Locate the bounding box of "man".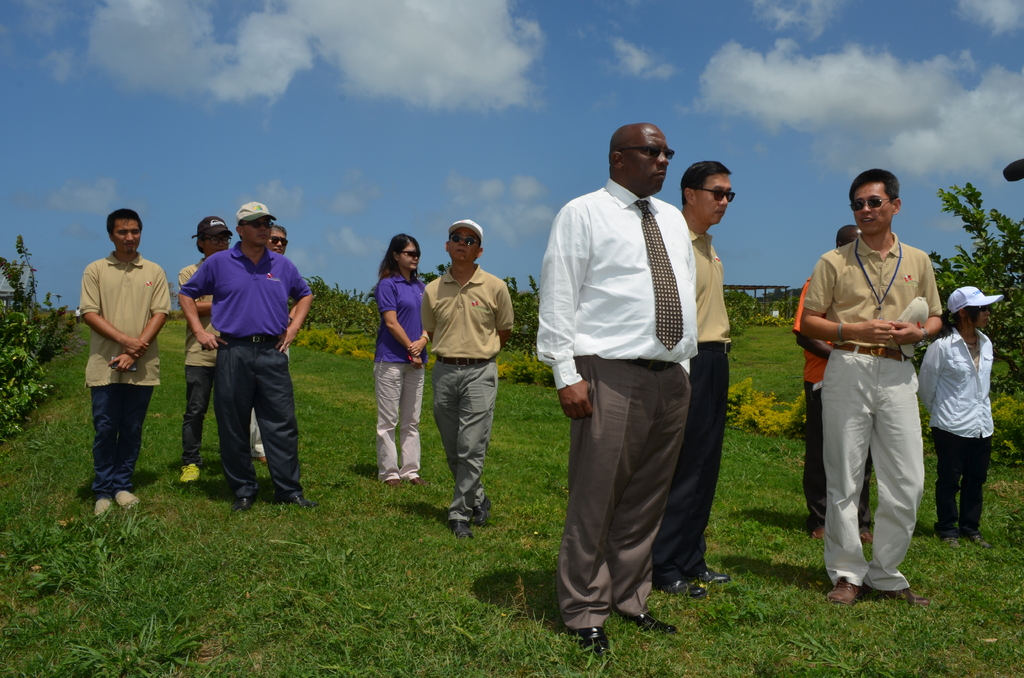
Bounding box: BBox(253, 220, 300, 480).
